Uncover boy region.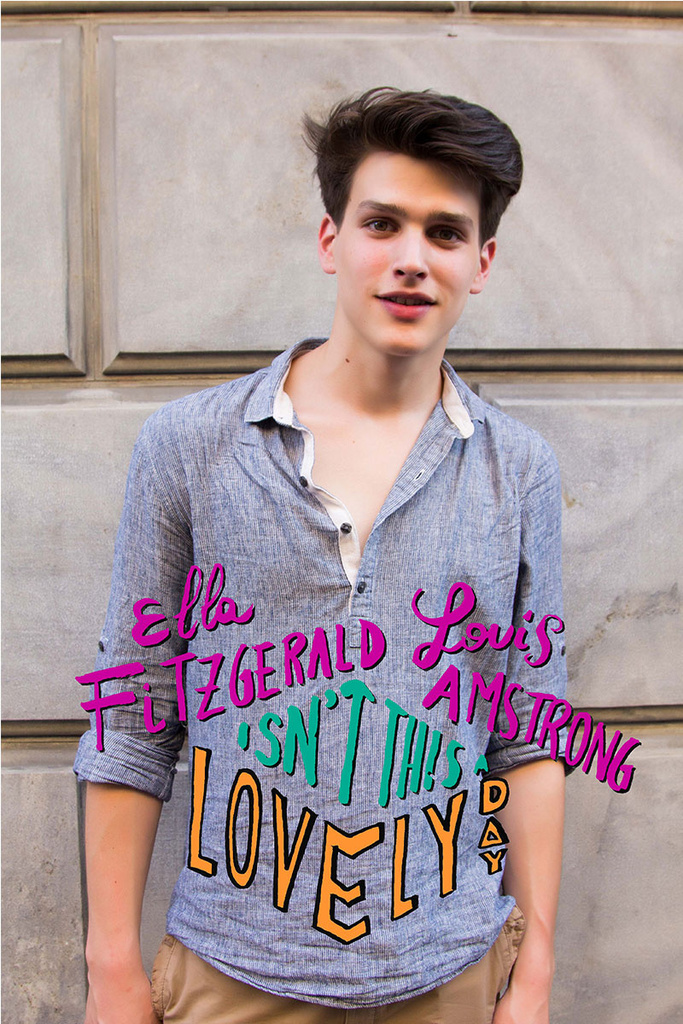
Uncovered: {"left": 106, "top": 105, "right": 581, "bottom": 1006}.
